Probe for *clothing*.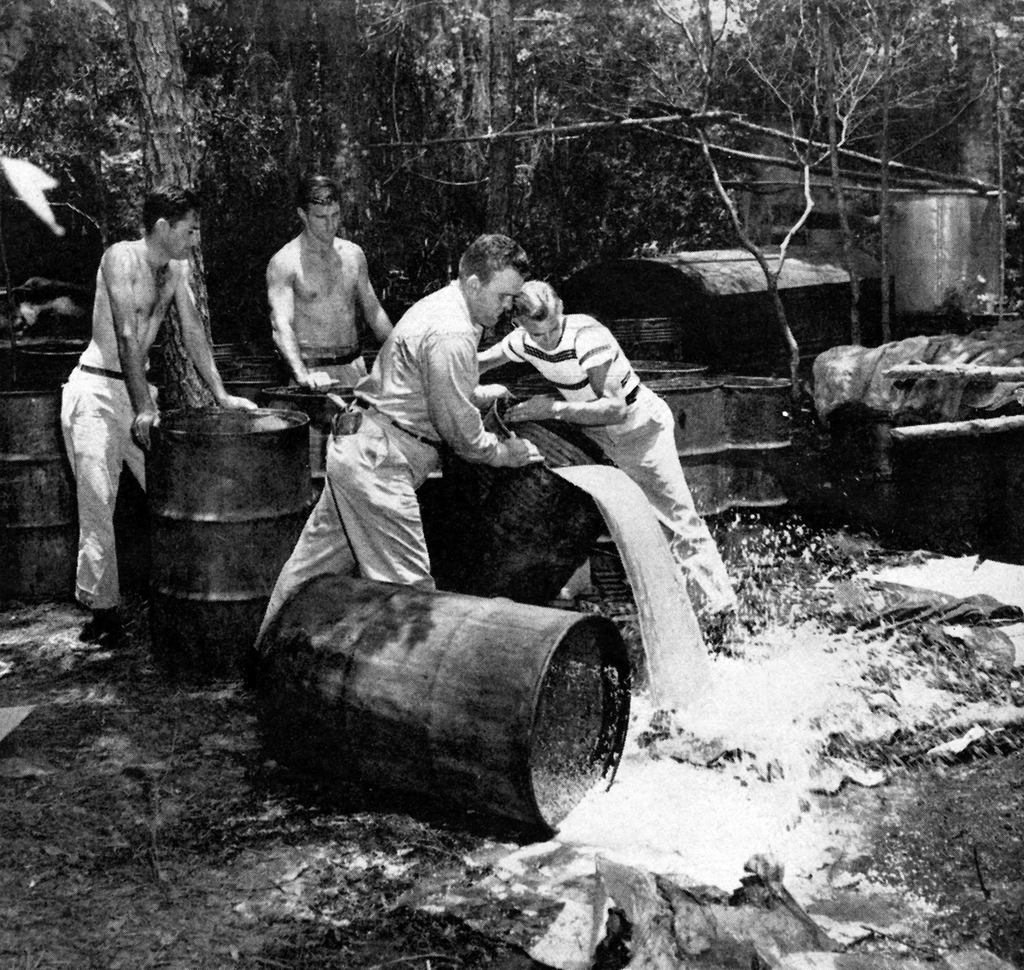
Probe result: 290:350:371:385.
